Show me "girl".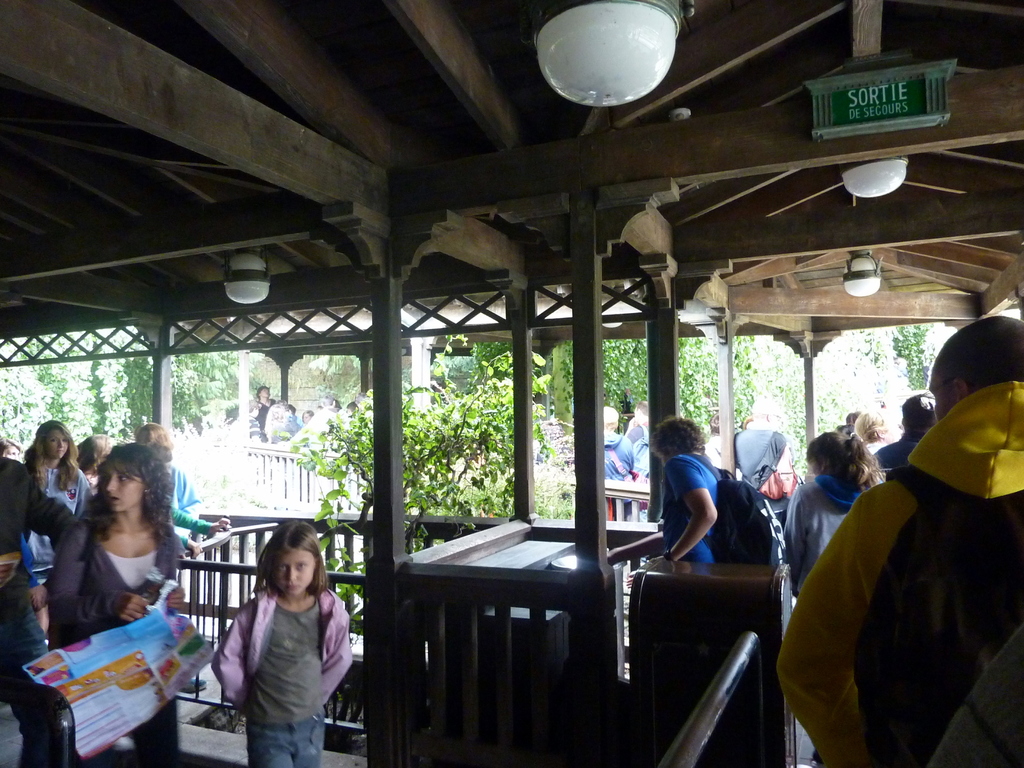
"girl" is here: [x1=209, y1=516, x2=355, y2=767].
